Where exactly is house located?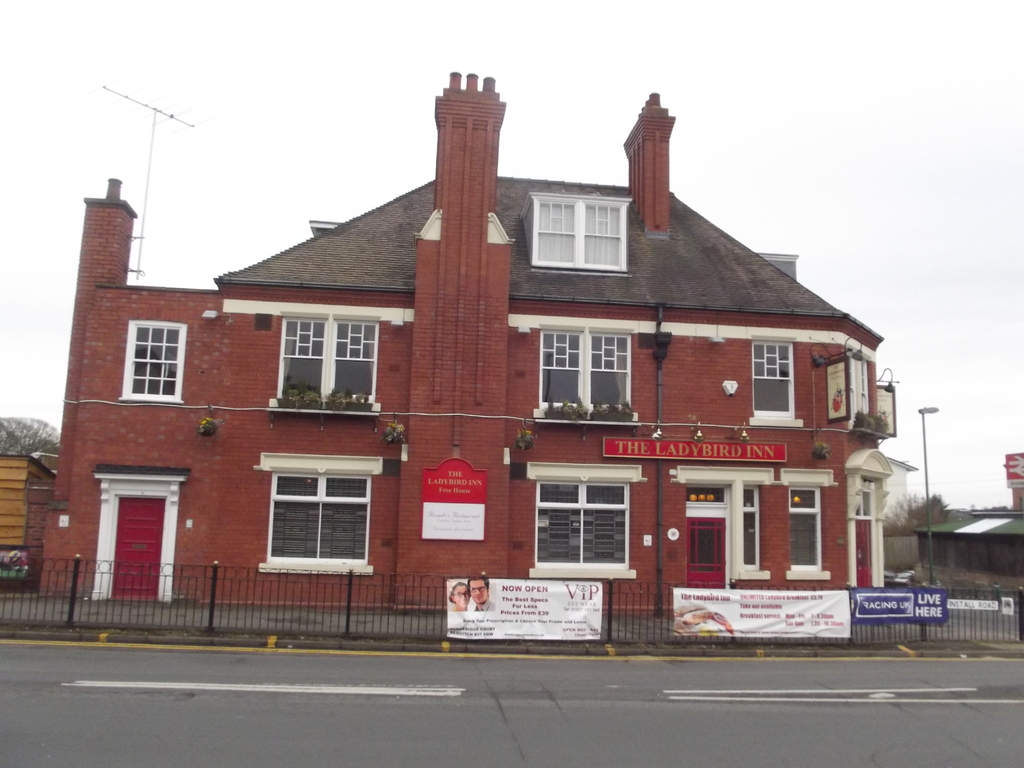
Its bounding box is [x1=30, y1=61, x2=923, y2=616].
